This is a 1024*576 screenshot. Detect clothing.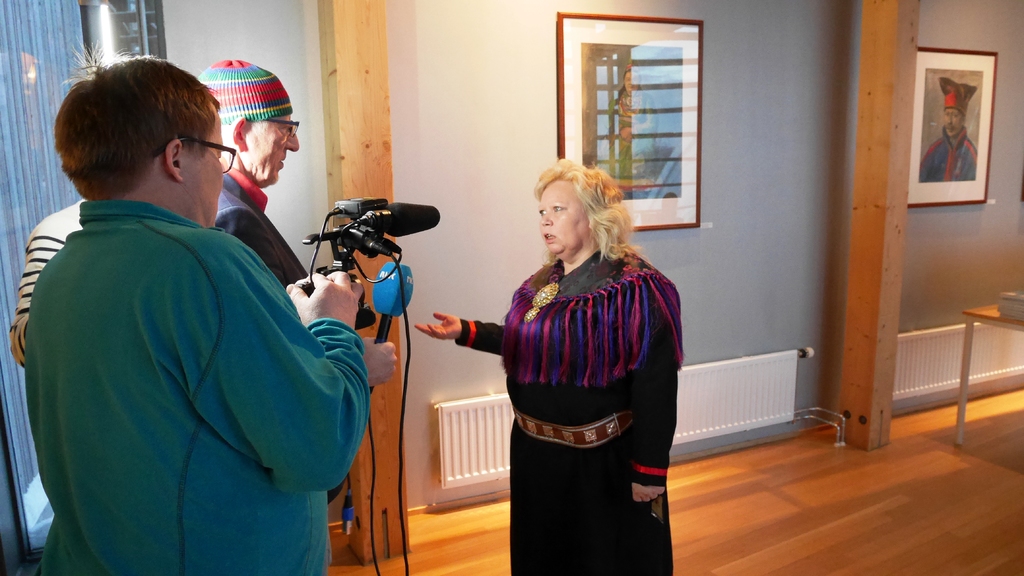
bbox=(8, 193, 86, 366).
